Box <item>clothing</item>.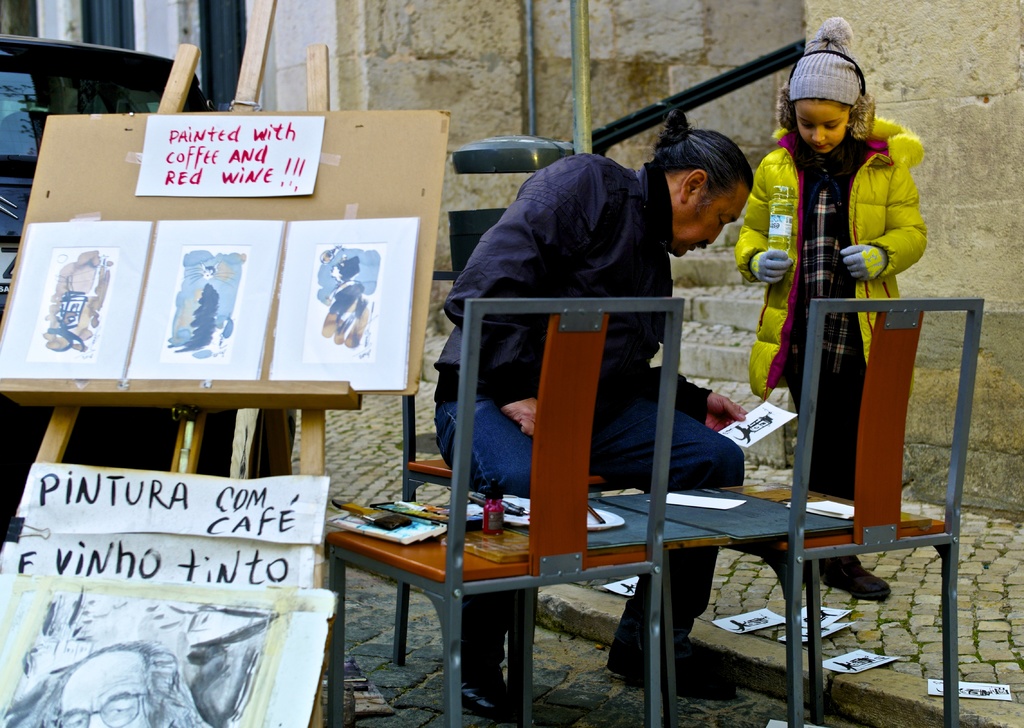
x1=426, y1=145, x2=733, y2=682.
